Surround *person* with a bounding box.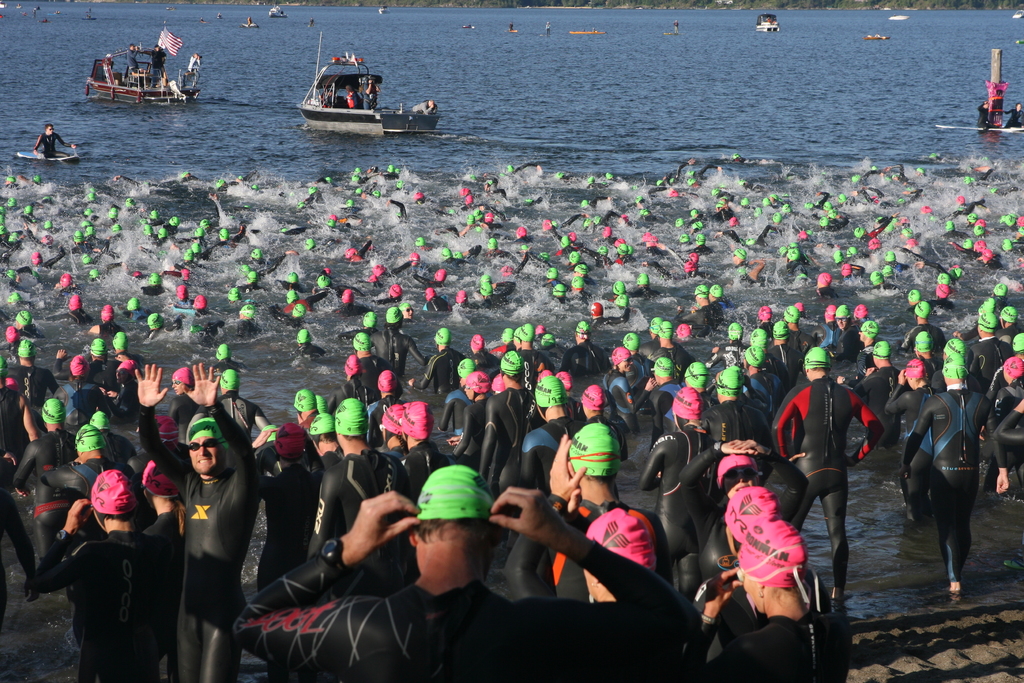
(left=449, top=373, right=492, bottom=474).
